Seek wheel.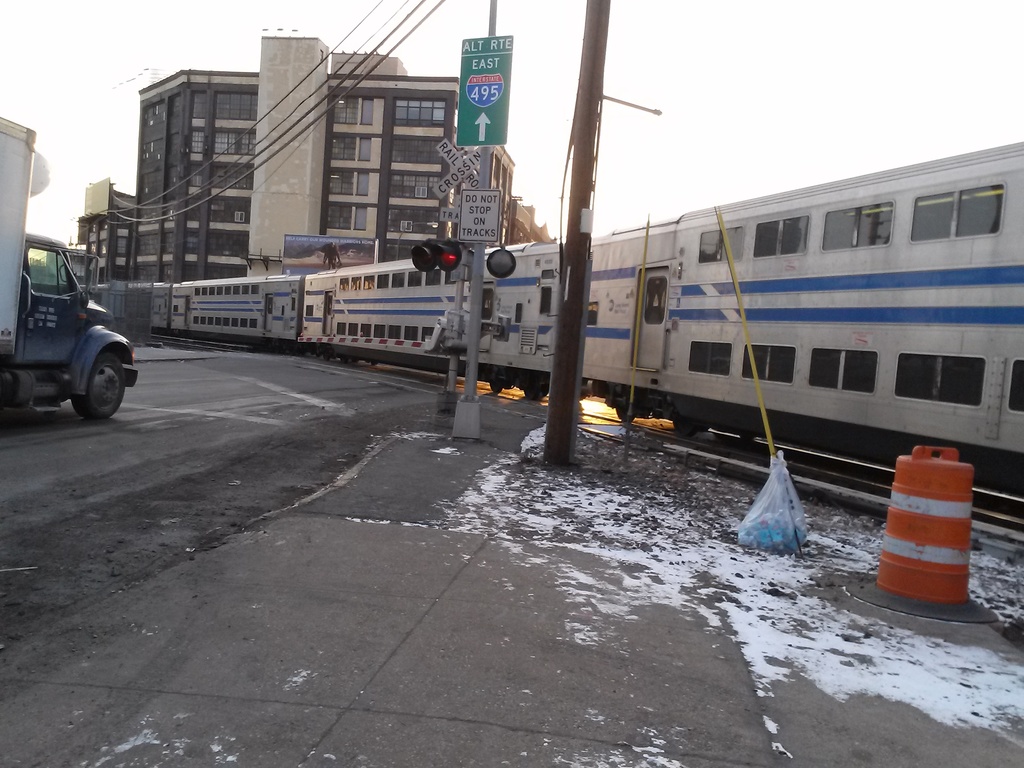
[324, 353, 330, 360].
